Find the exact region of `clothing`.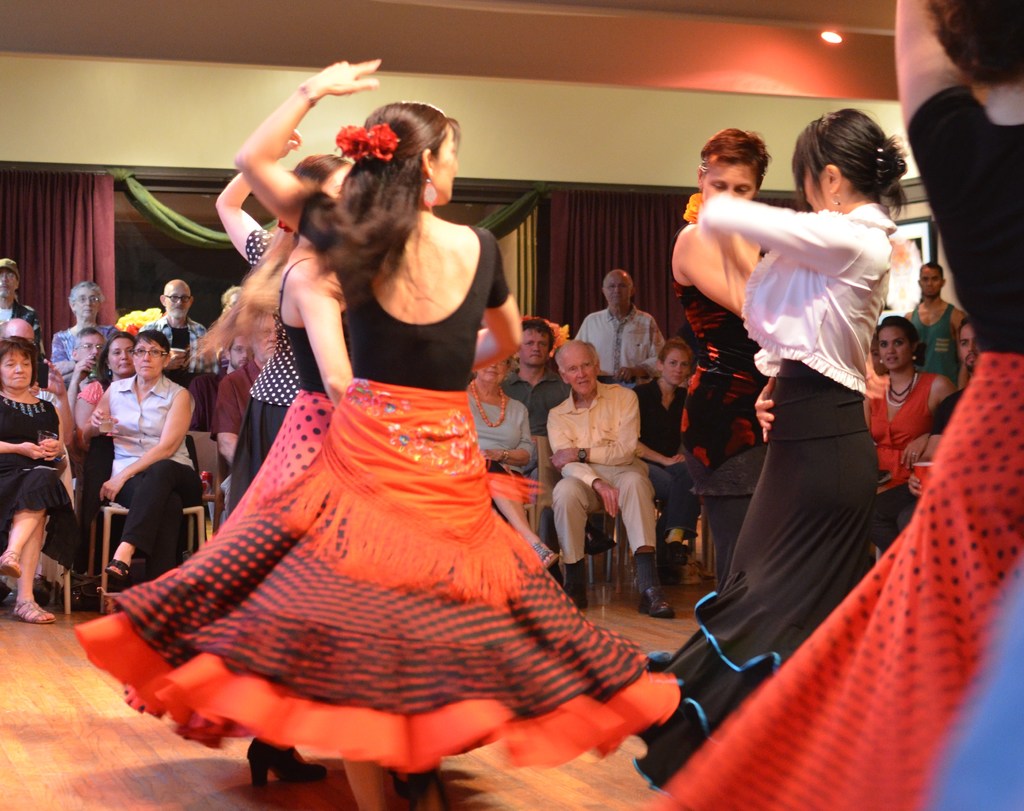
Exact region: (88,340,138,425).
